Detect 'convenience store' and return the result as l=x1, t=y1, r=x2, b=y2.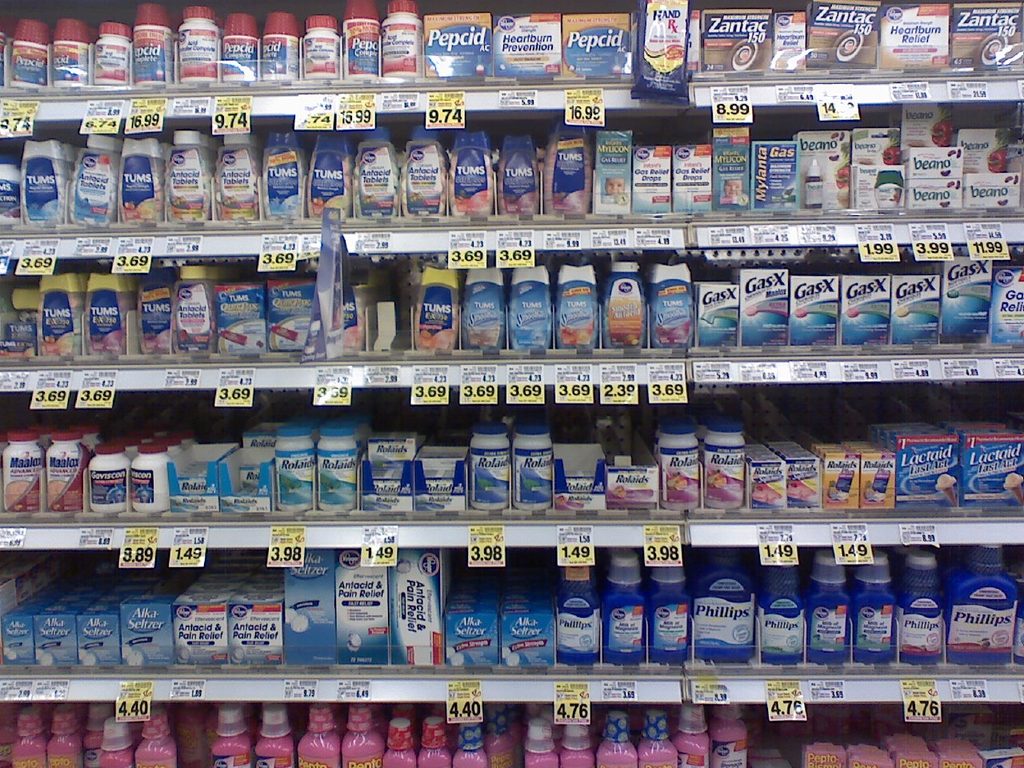
l=11, t=9, r=1012, b=767.
